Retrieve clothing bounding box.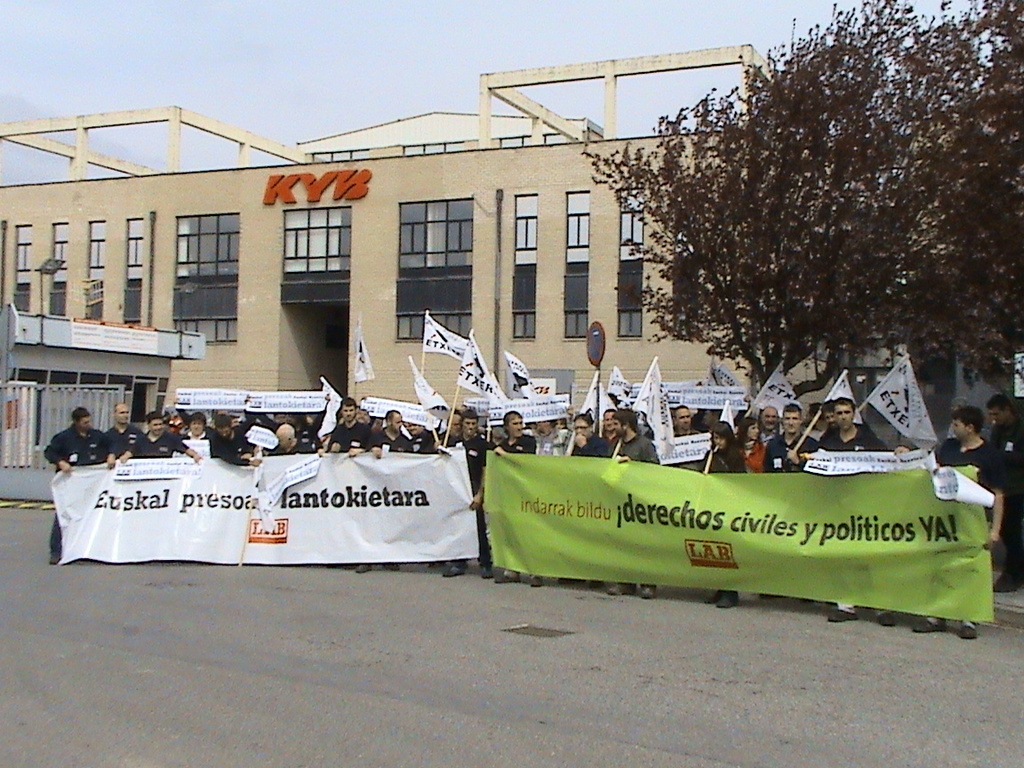
Bounding box: 364 425 413 451.
